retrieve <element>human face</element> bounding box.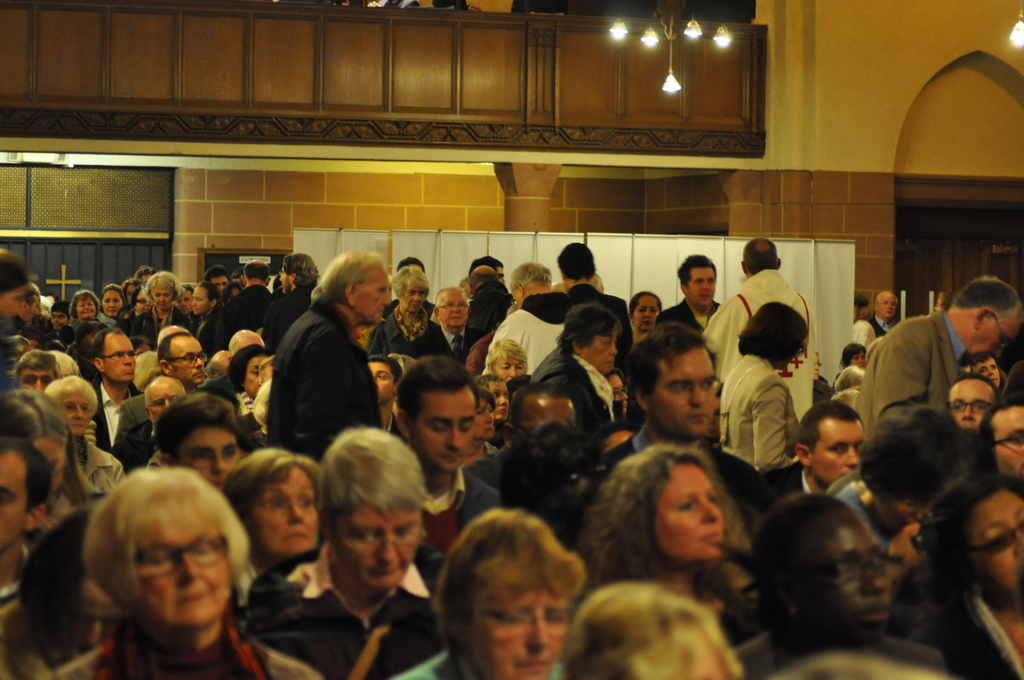
Bounding box: crop(63, 386, 95, 437).
